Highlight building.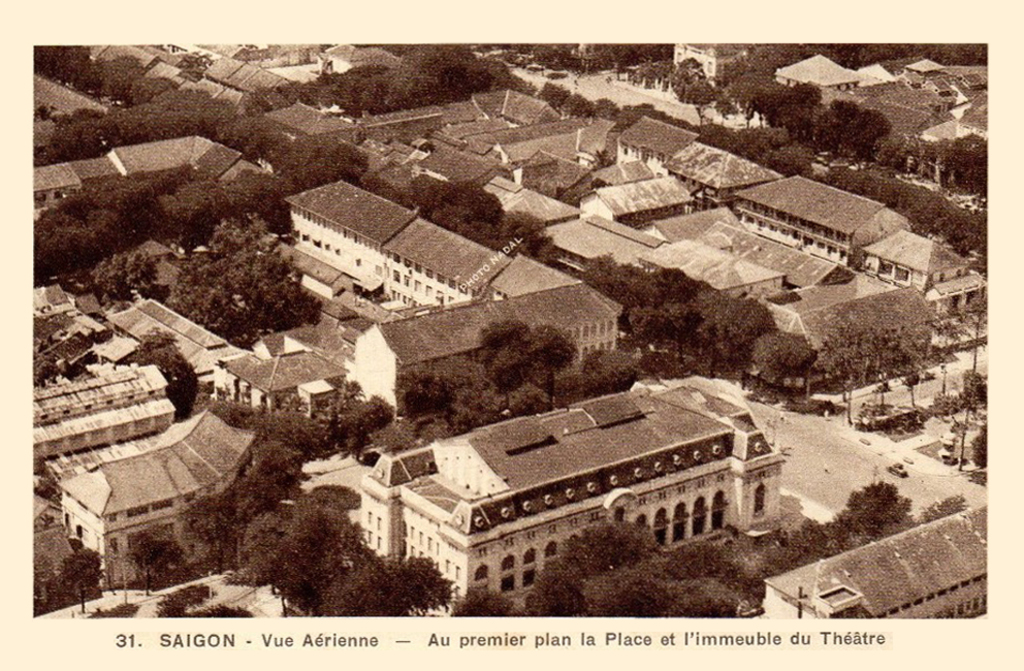
Highlighted region: {"x1": 95, "y1": 33, "x2": 398, "y2": 114}.
